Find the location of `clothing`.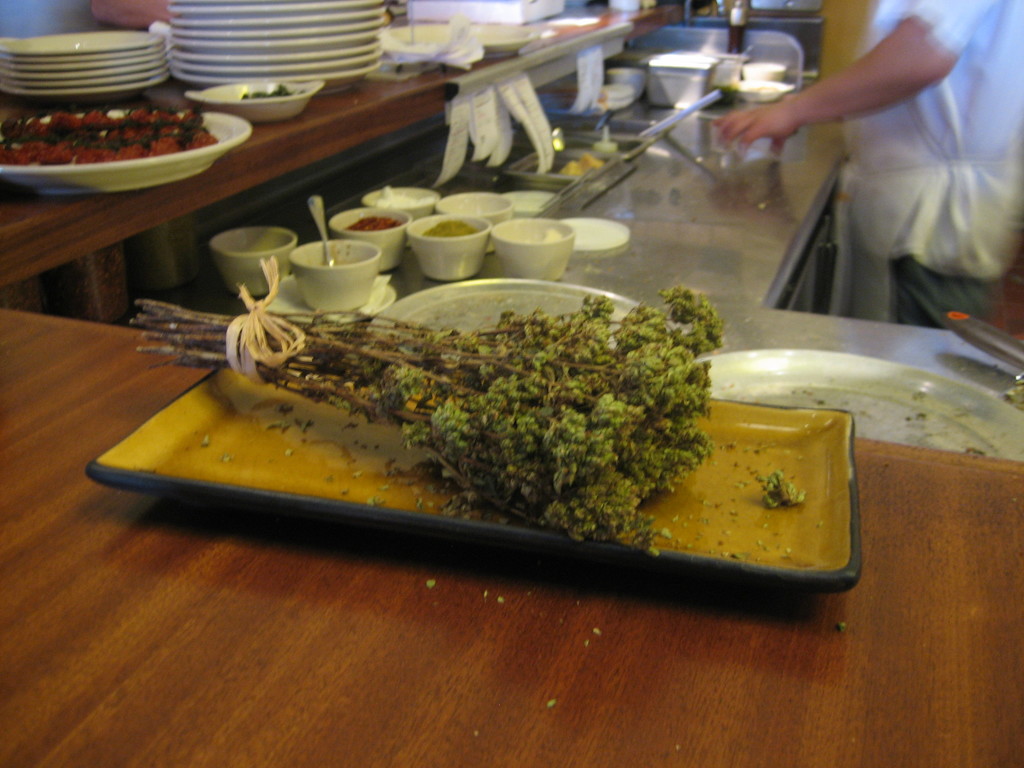
Location: box=[839, 0, 1023, 330].
